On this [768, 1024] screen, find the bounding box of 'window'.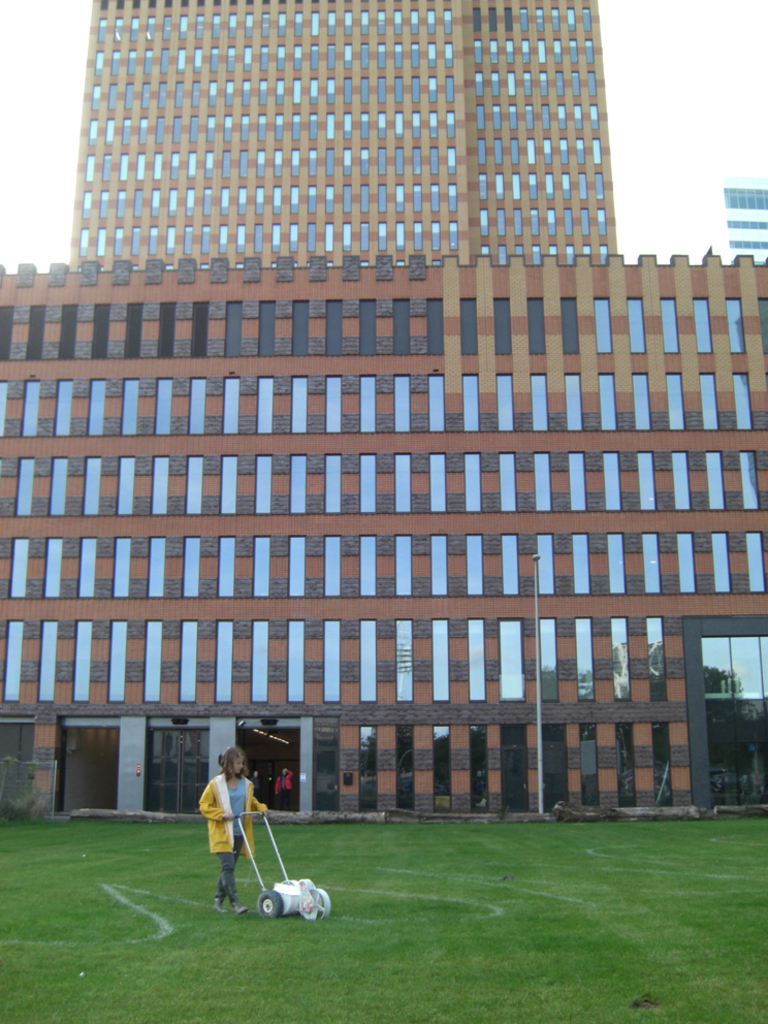
Bounding box: x1=84 y1=455 x2=105 y2=515.
